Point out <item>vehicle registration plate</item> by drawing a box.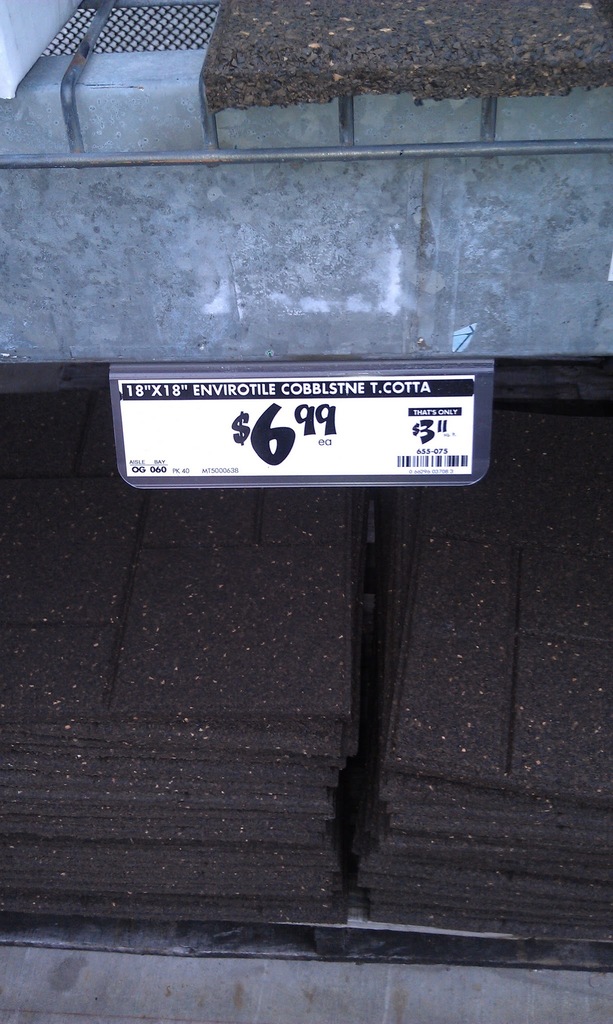
l=81, t=339, r=491, b=477.
